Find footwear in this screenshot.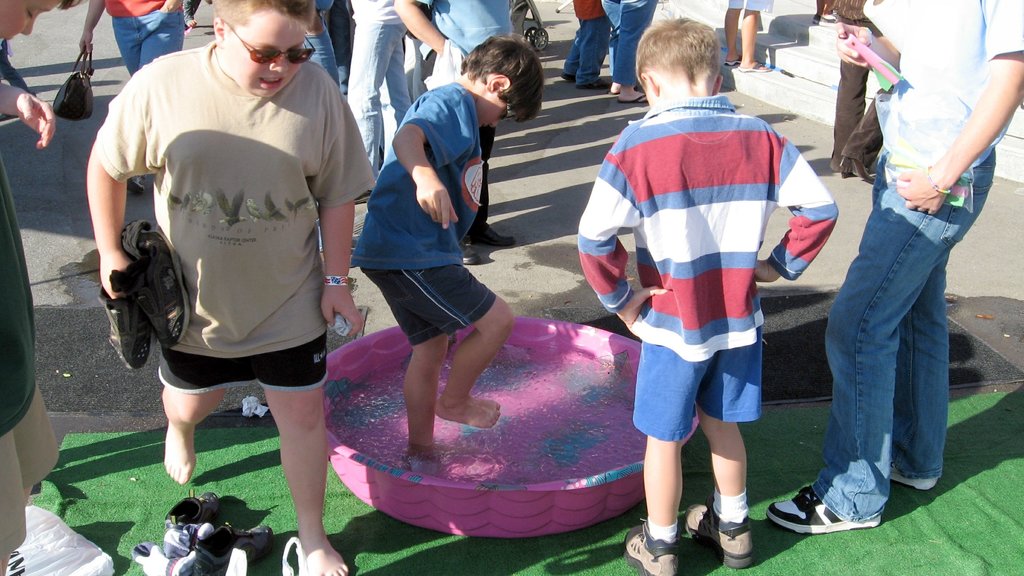
The bounding box for footwear is 626/522/684/575.
